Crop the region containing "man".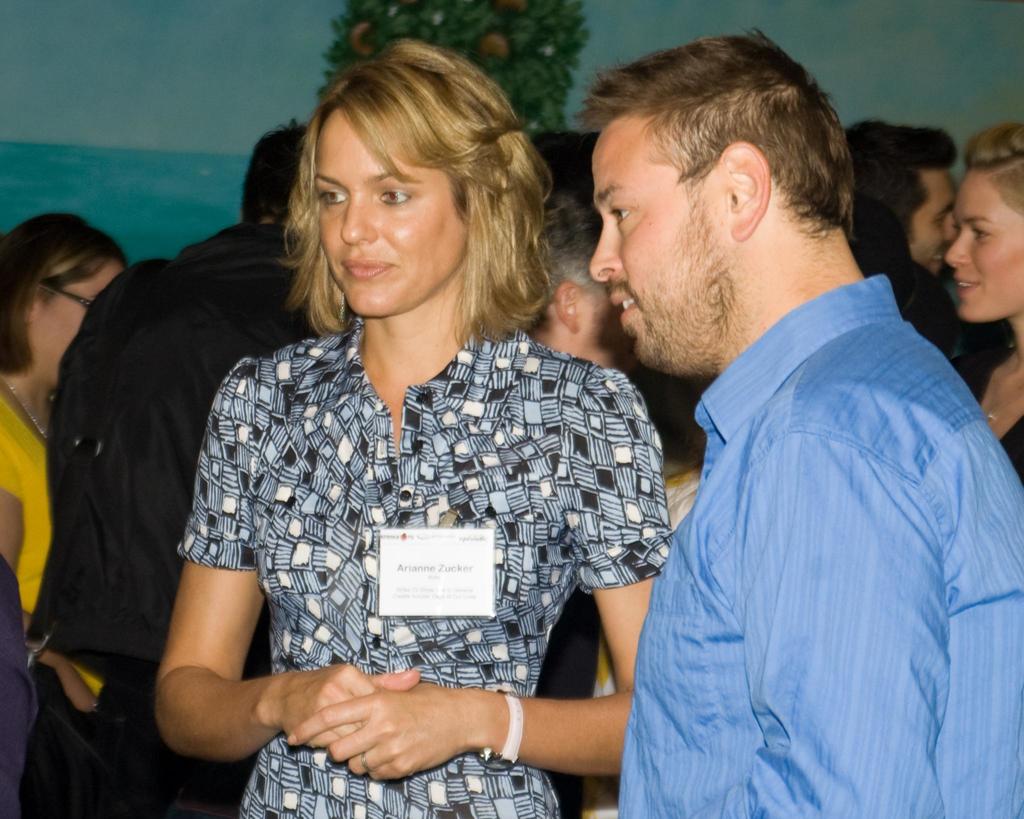
Crop region: bbox=[555, 19, 1007, 818].
